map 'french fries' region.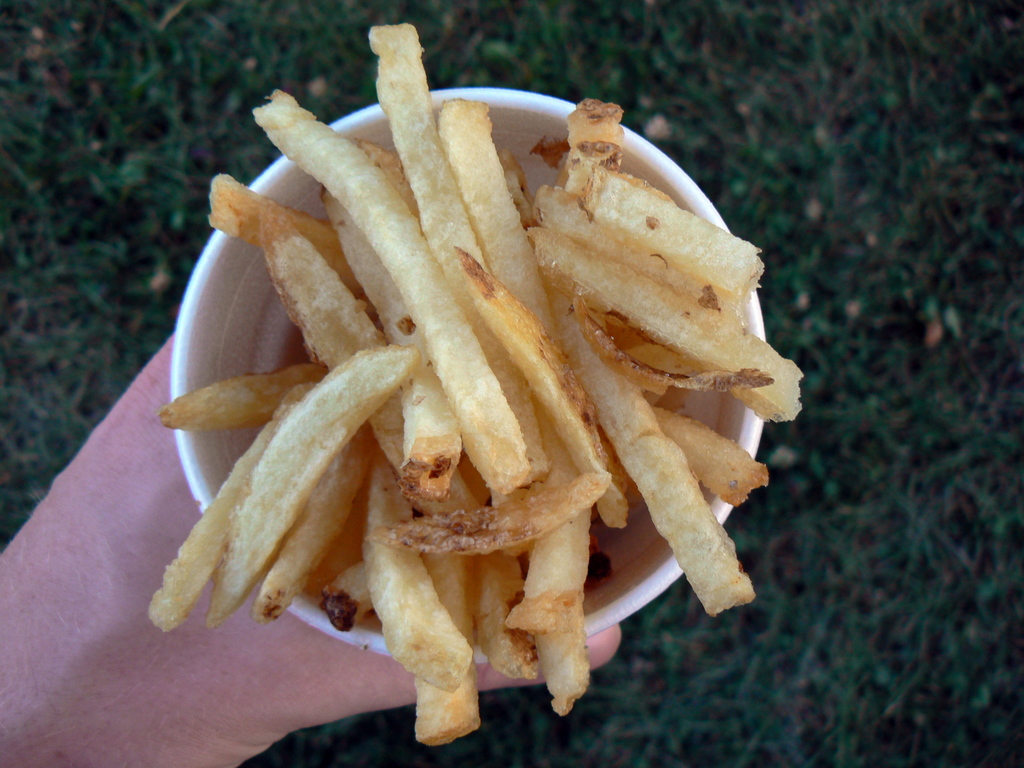
Mapped to box=[356, 27, 544, 484].
